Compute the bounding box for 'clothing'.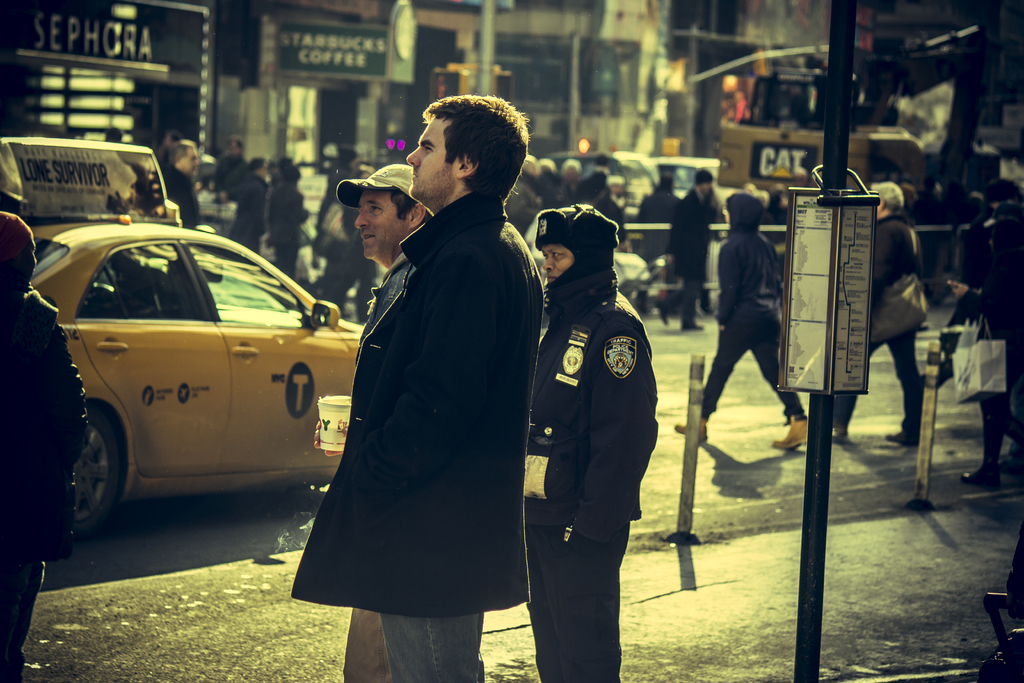
left=899, top=208, right=922, bottom=238.
